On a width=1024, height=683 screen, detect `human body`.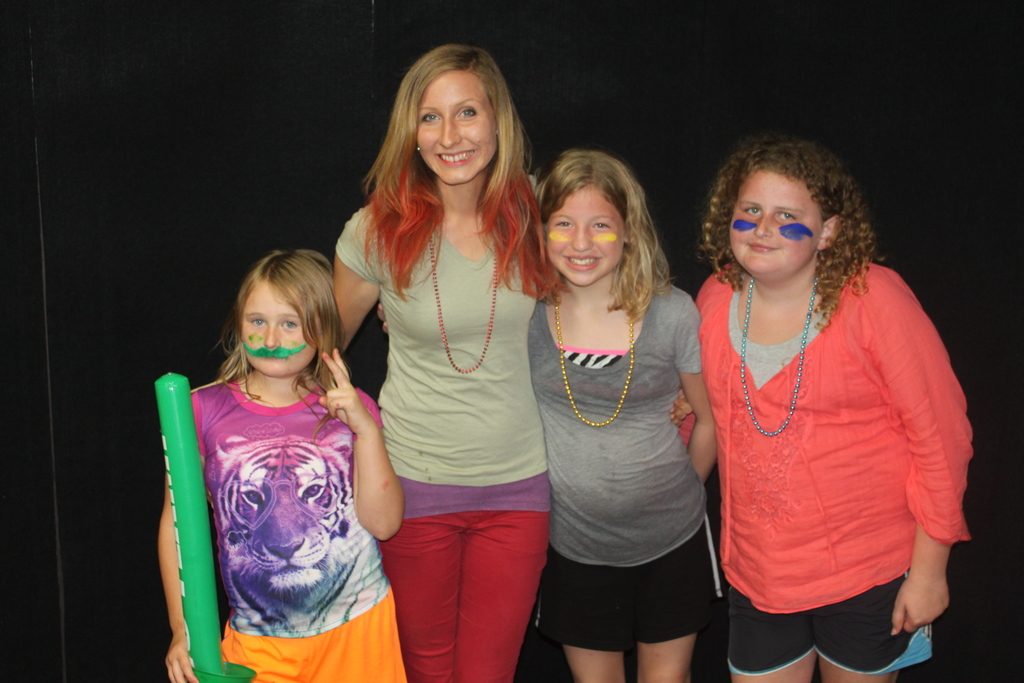
BBox(527, 147, 717, 682).
